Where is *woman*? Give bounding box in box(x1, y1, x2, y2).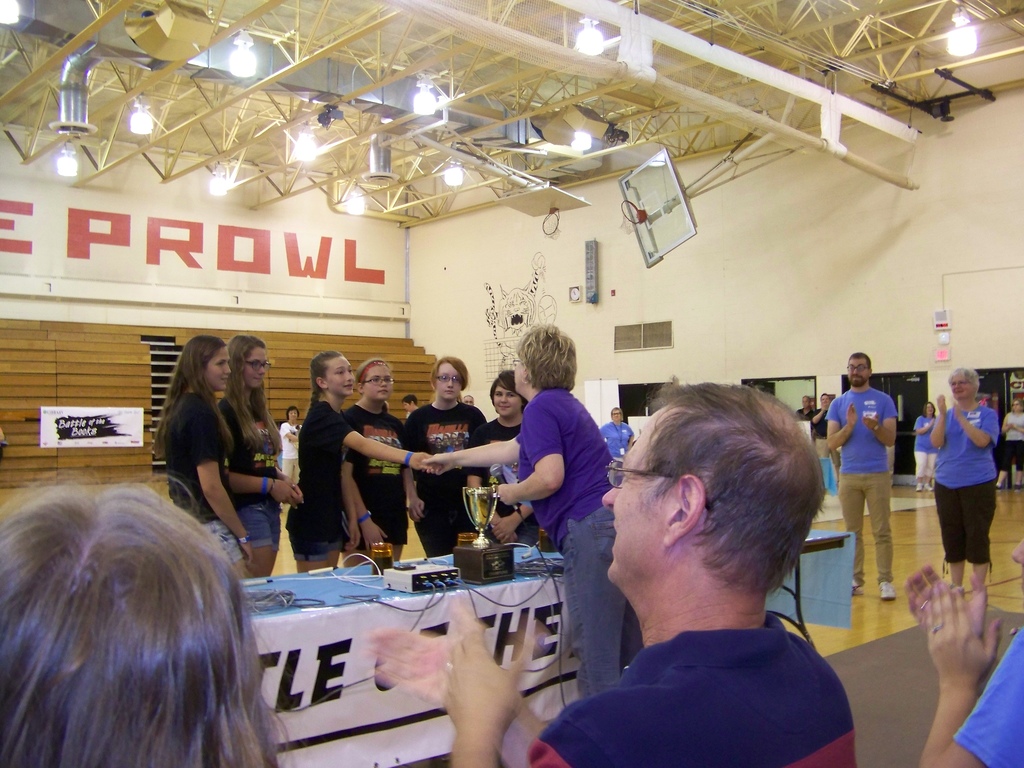
box(285, 349, 437, 564).
